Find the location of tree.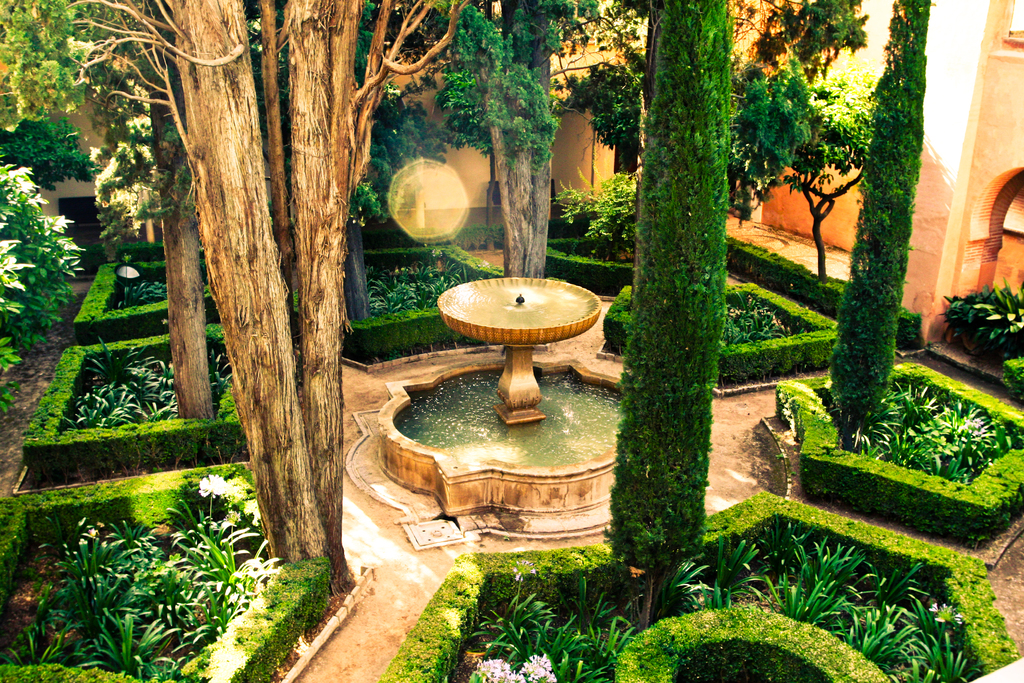
Location: 338 61 457 322.
